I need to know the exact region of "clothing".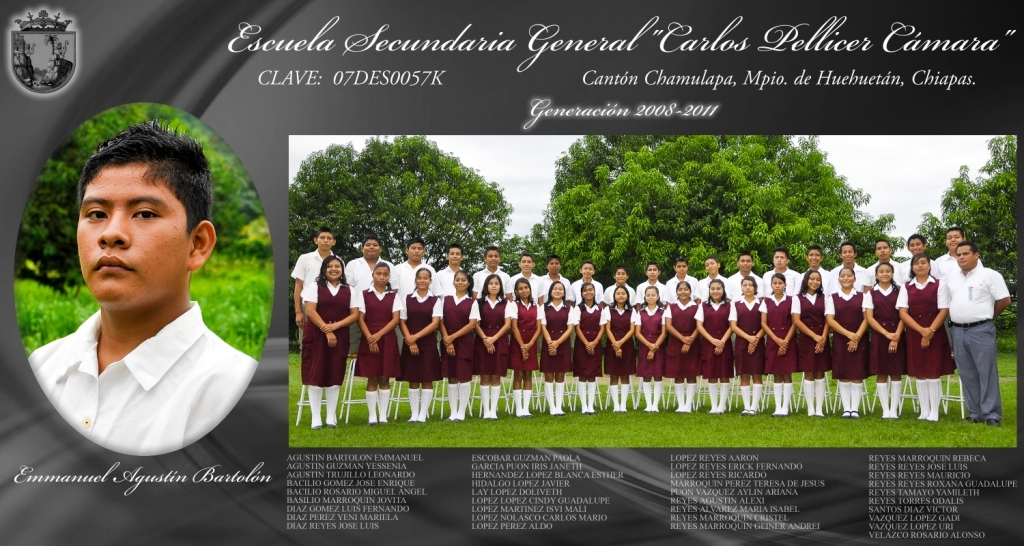
Region: box=[620, 383, 629, 404].
